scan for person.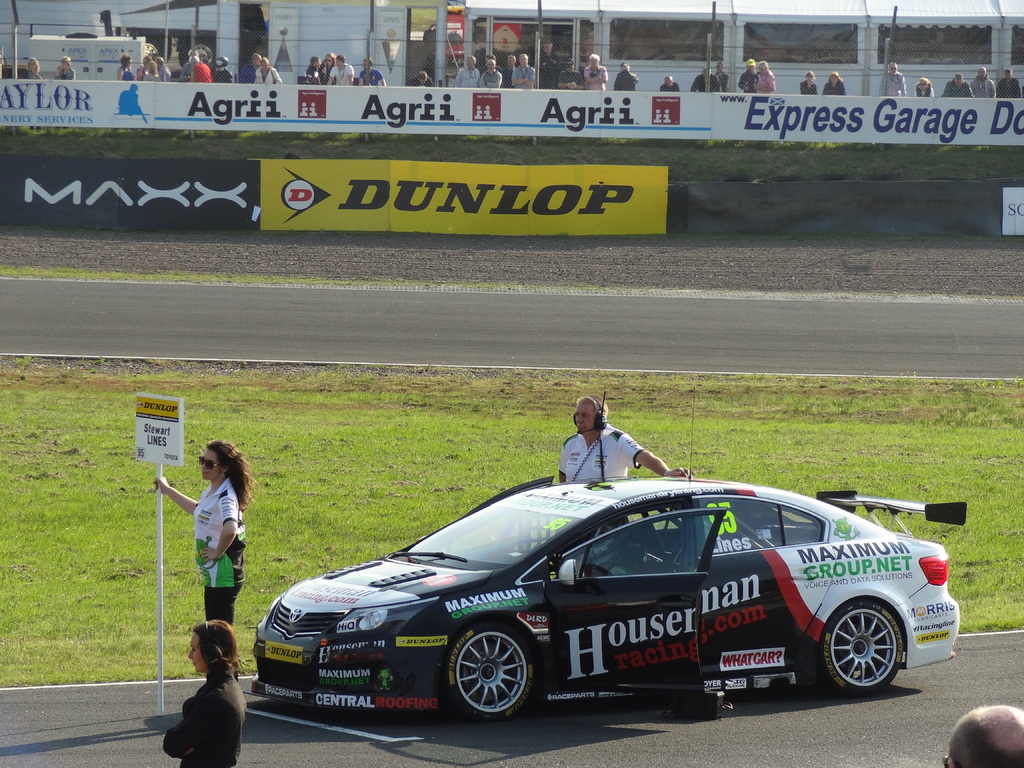
Scan result: region(581, 51, 605, 89).
